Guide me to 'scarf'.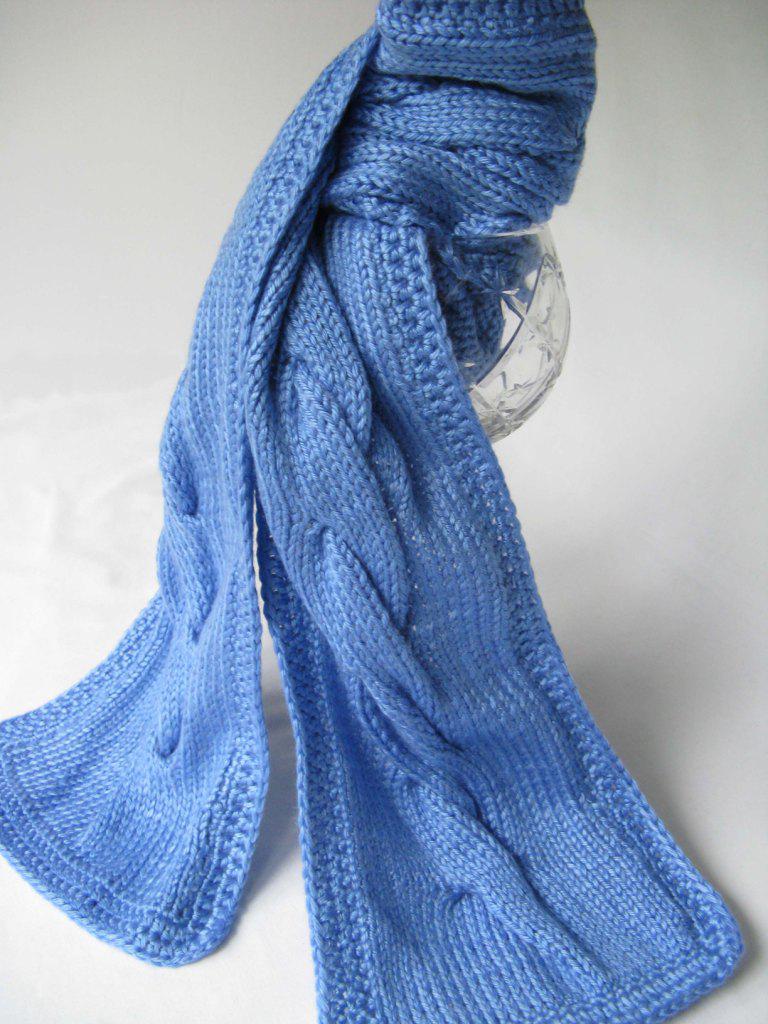
Guidance: [left=0, top=6, right=744, bottom=1023].
